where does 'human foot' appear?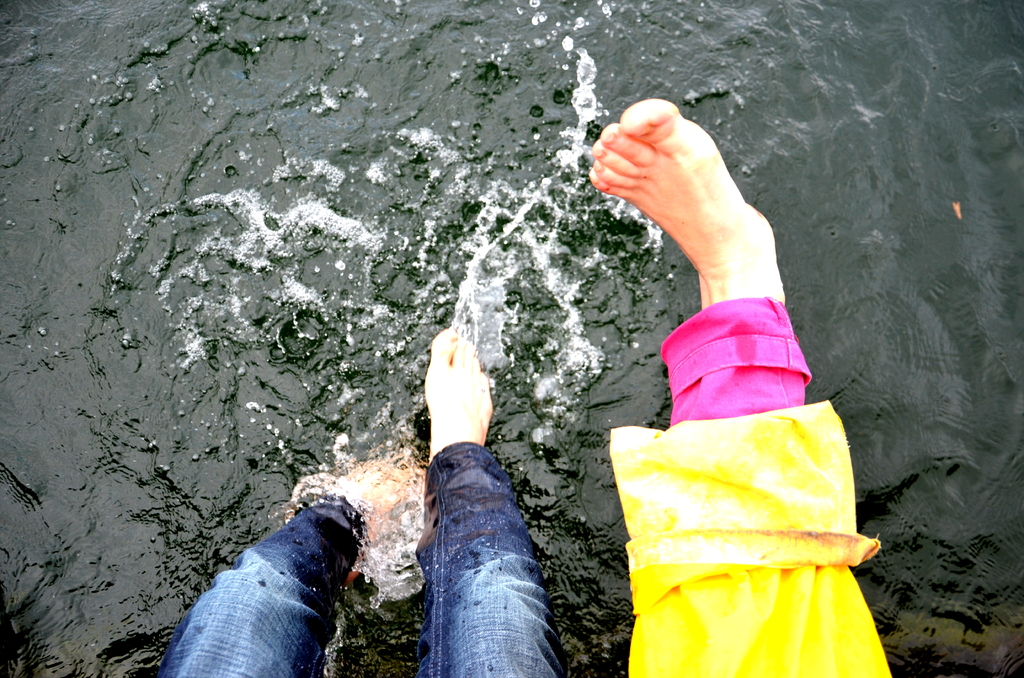
Appears at 425, 329, 492, 464.
